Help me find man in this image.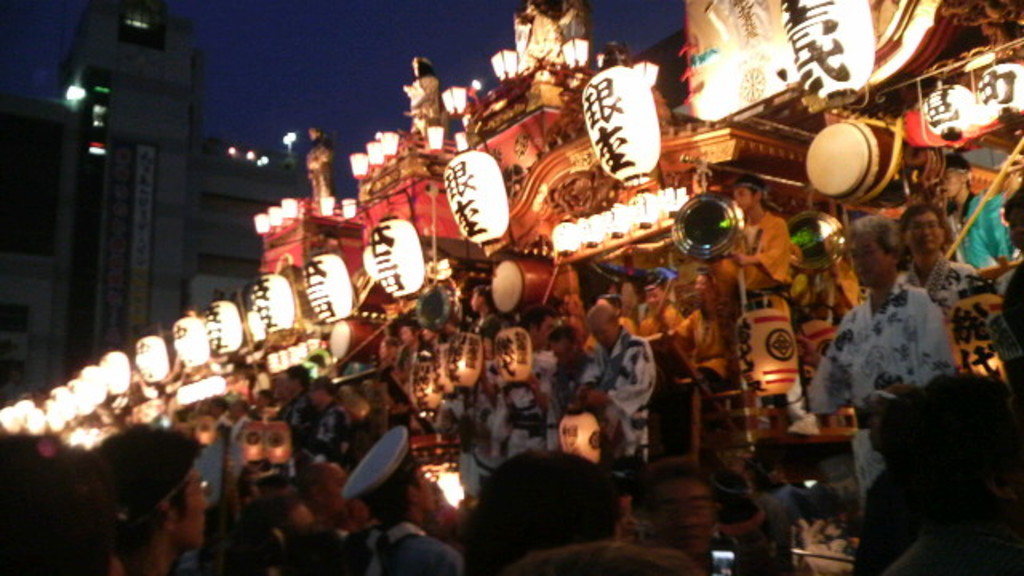
Found it: {"left": 803, "top": 211, "right": 965, "bottom": 570}.
